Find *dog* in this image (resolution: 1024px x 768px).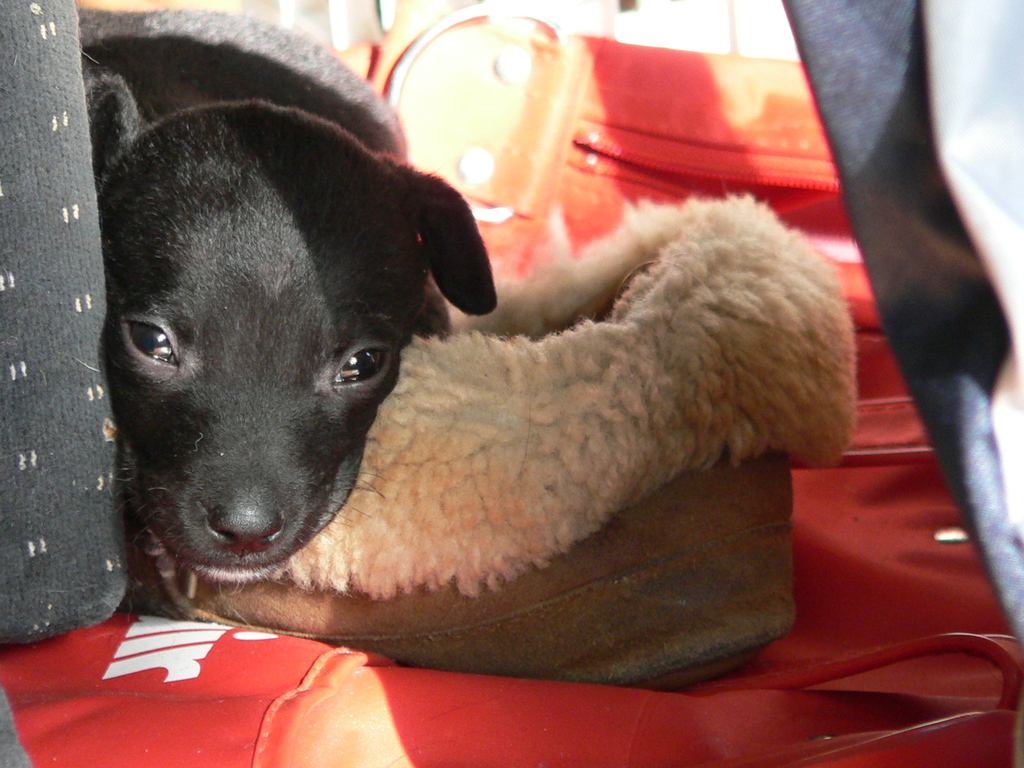
{"left": 74, "top": 7, "right": 502, "bottom": 604}.
